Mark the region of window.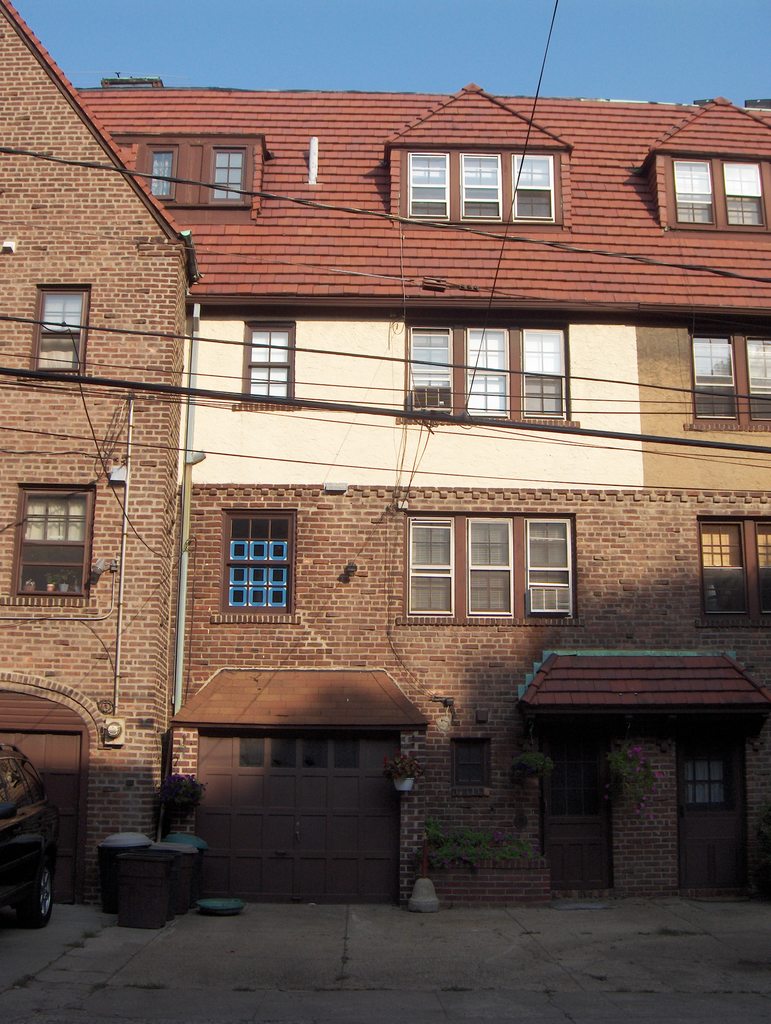
Region: x1=691 y1=518 x2=770 y2=625.
